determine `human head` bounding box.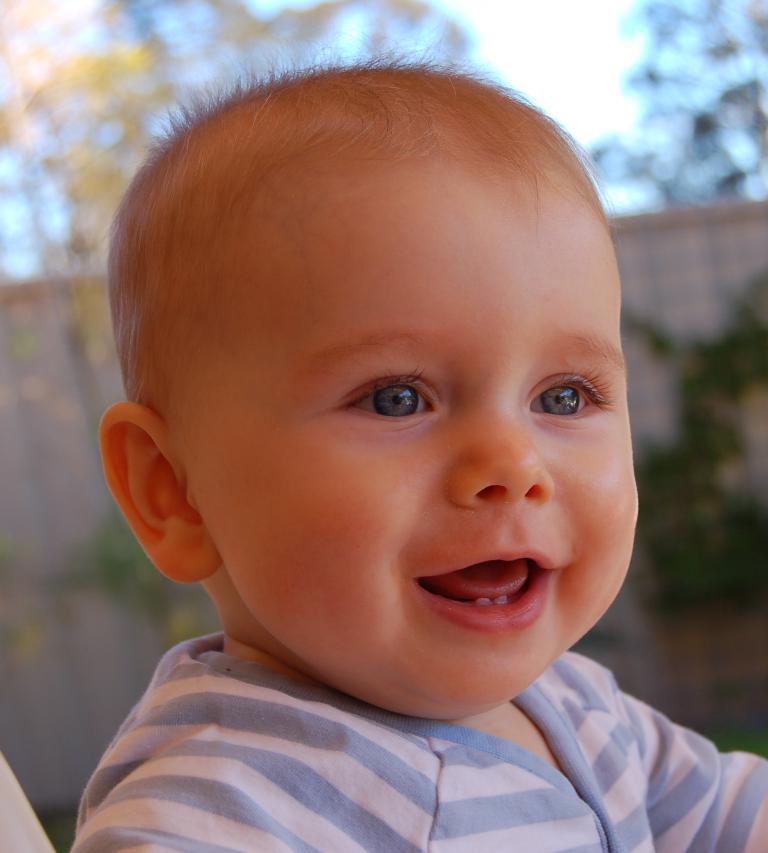
Determined: (left=80, top=31, right=649, bottom=734).
